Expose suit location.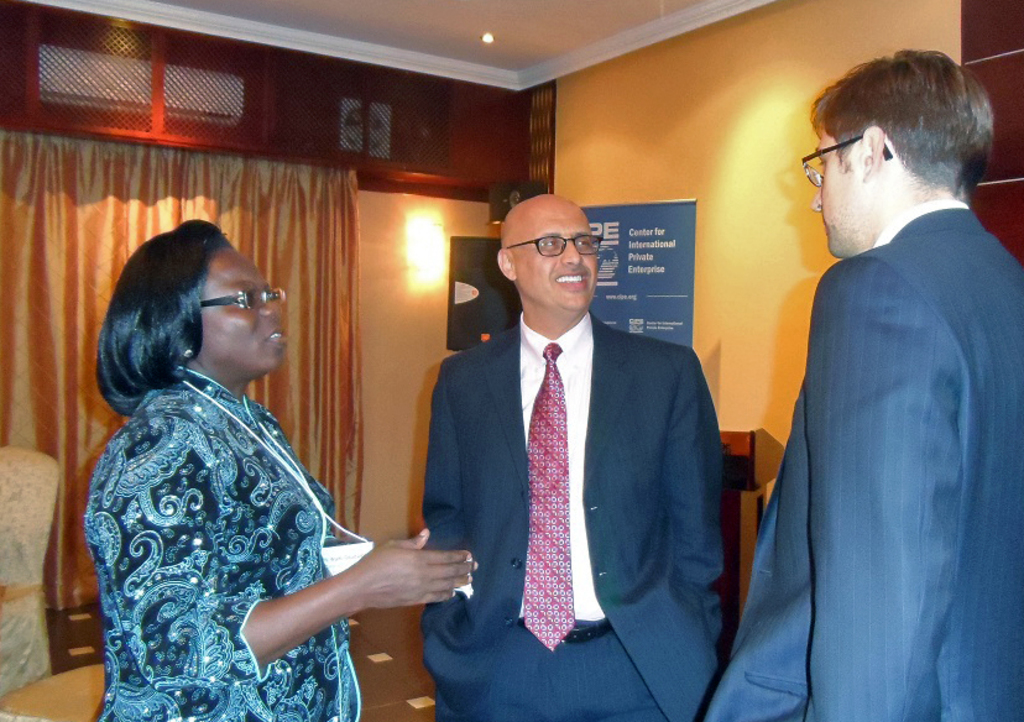
Exposed at region(422, 312, 730, 721).
